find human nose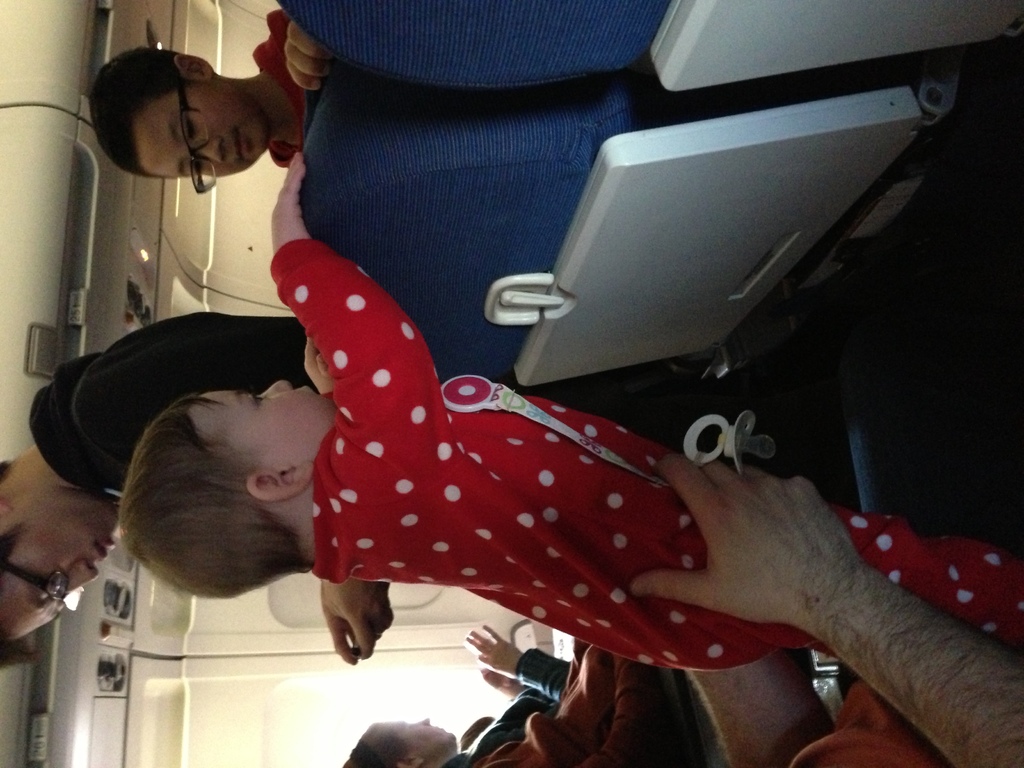
bbox=[413, 716, 429, 726]
